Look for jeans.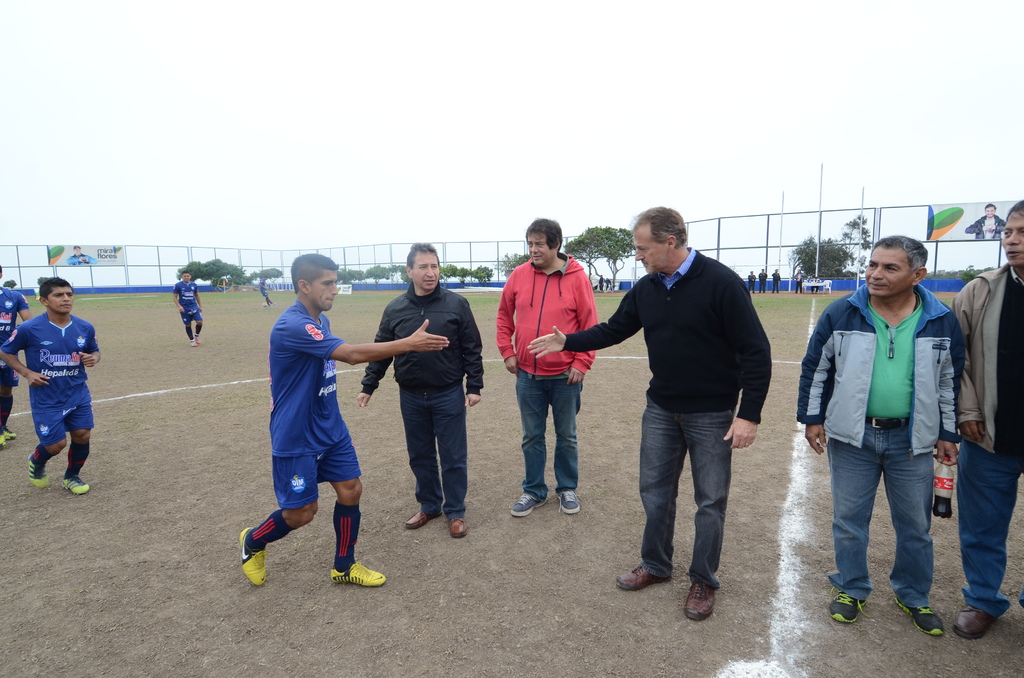
Found: [left=641, top=407, right=730, bottom=580].
